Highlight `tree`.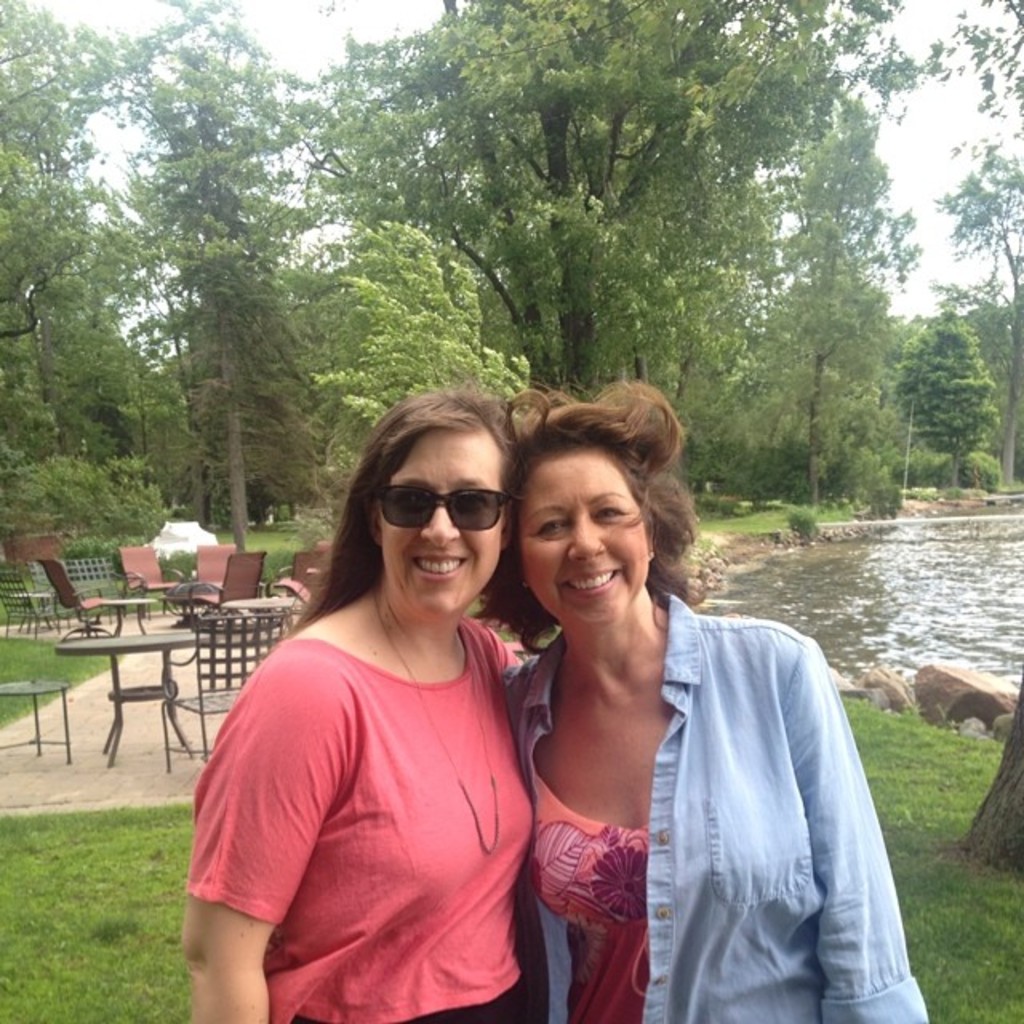
Highlighted region: detection(0, 450, 174, 552).
